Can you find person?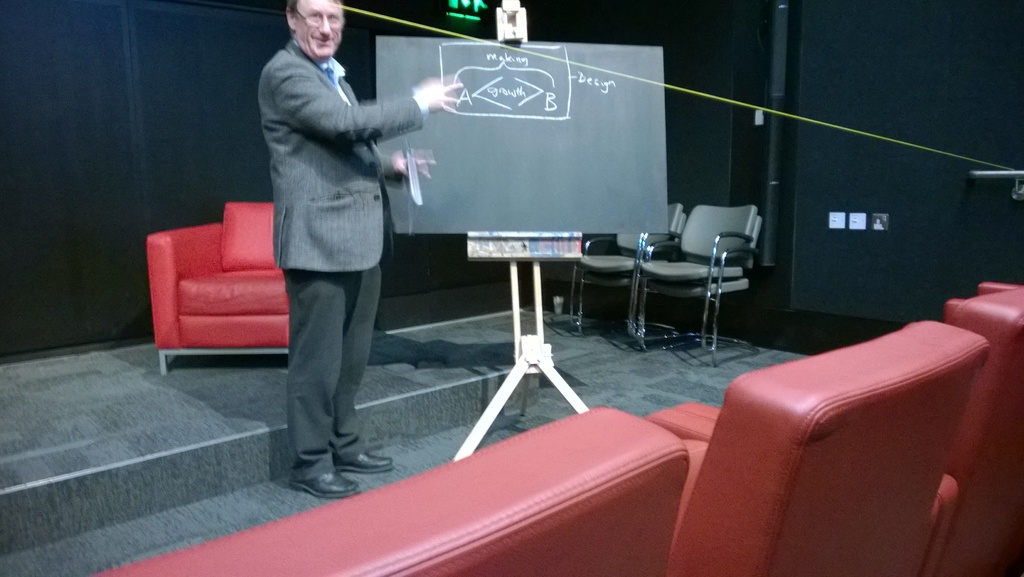
Yes, bounding box: region(263, 0, 428, 506).
